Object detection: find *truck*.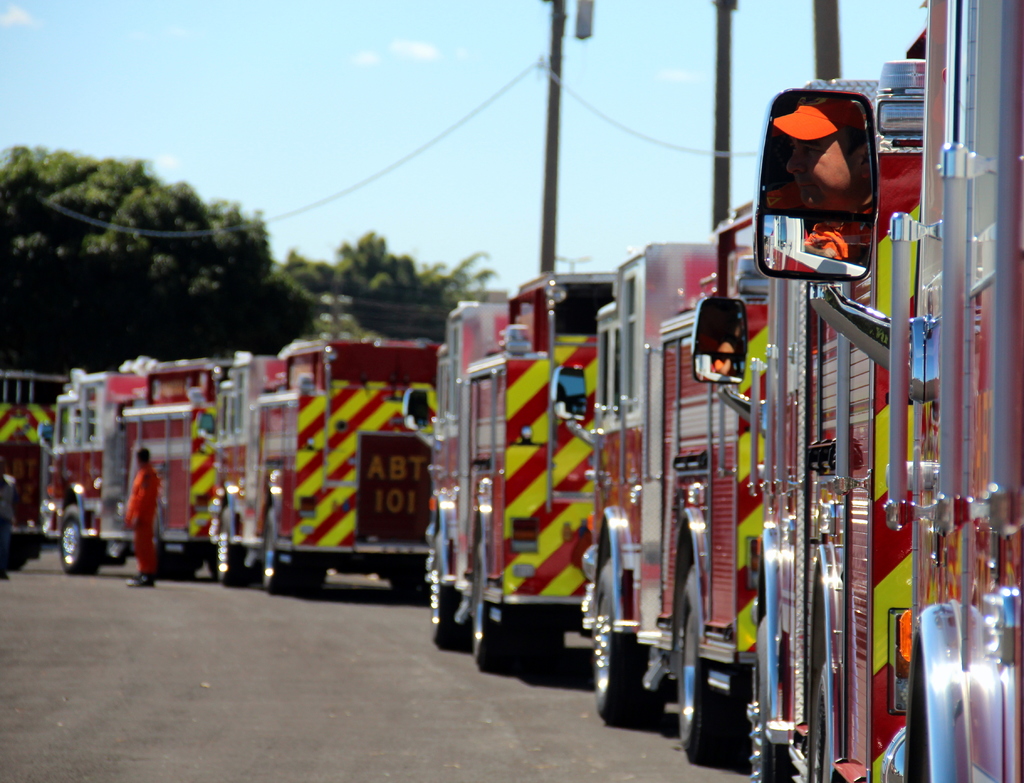
403,278,618,677.
